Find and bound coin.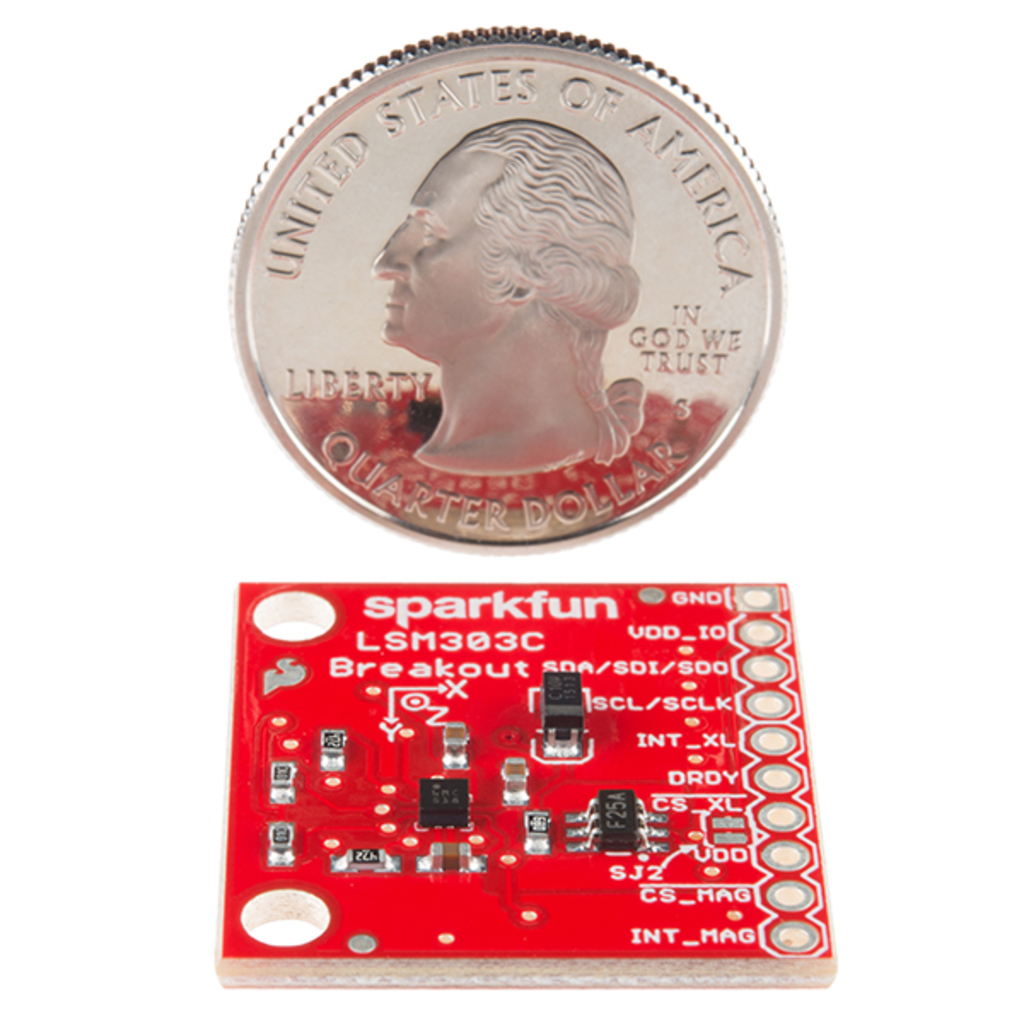
Bound: [x1=236, y1=27, x2=785, y2=543].
